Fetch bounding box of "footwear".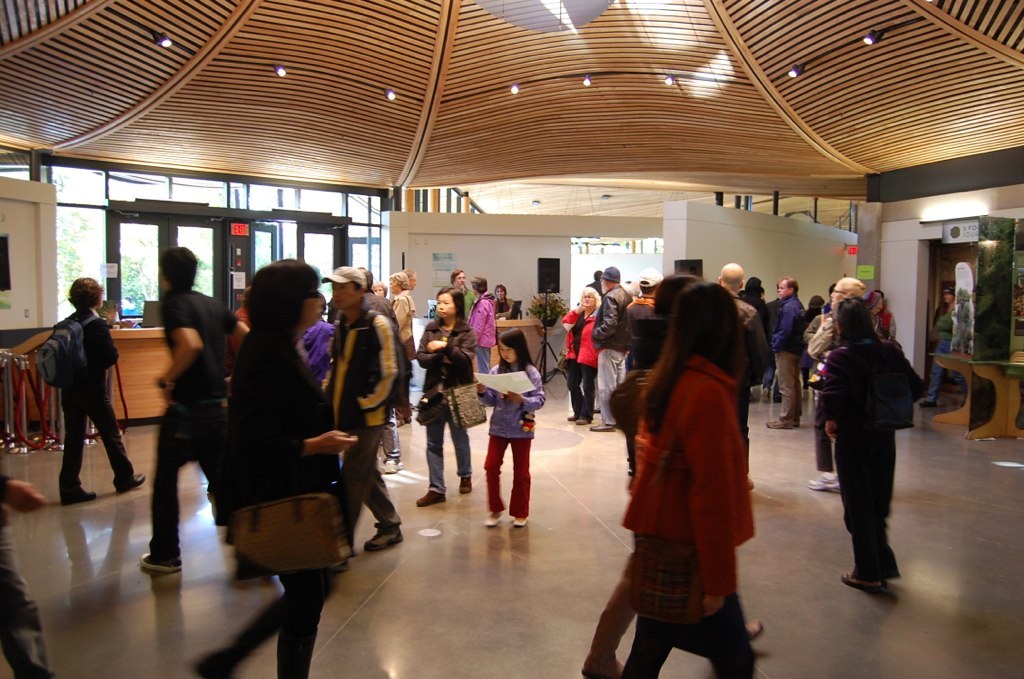
Bbox: (811,475,840,491).
